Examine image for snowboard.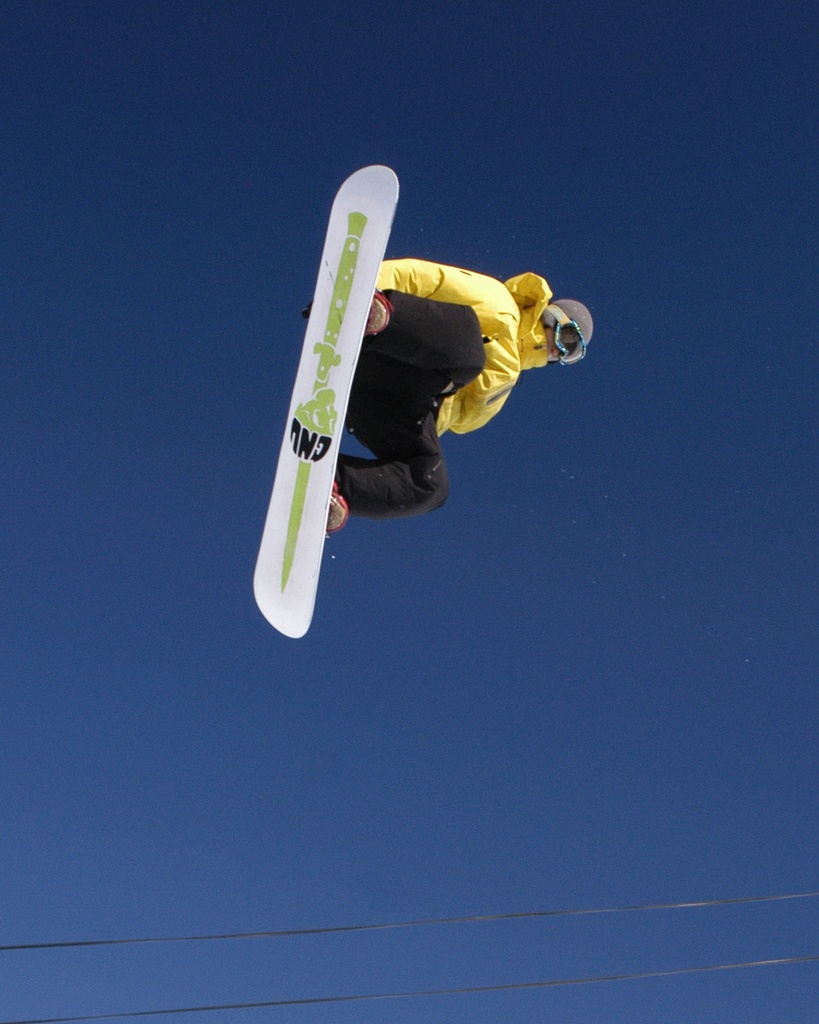
Examination result: left=249, top=164, right=400, bottom=634.
